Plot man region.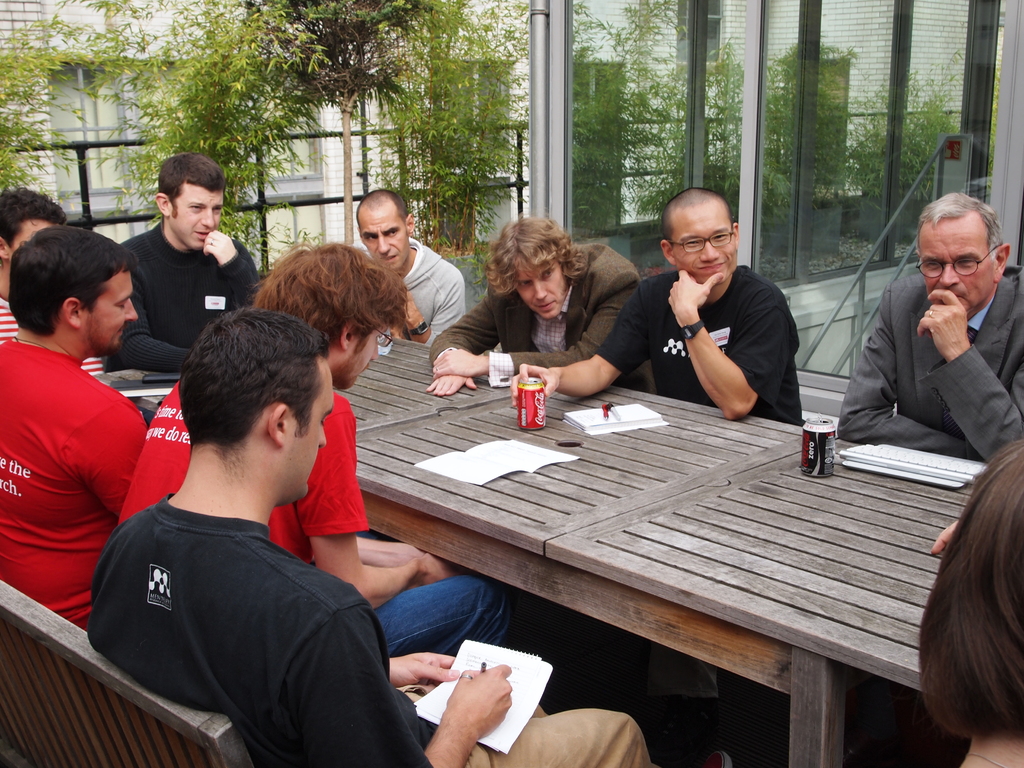
Plotted at (118, 244, 517, 657).
